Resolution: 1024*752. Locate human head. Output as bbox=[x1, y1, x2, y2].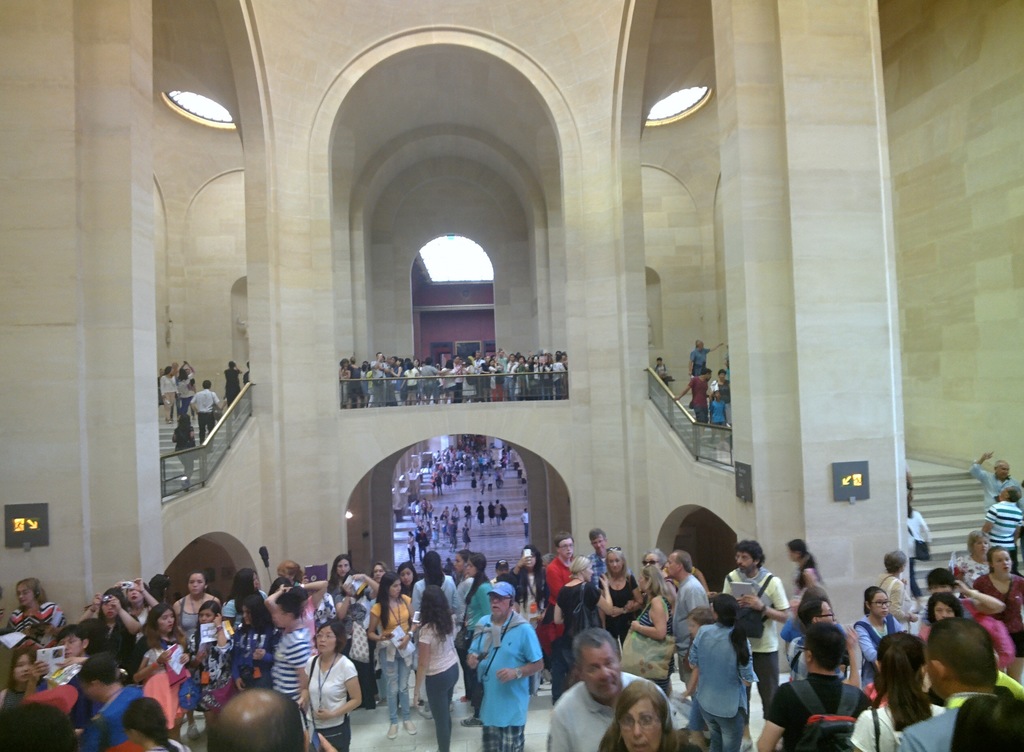
bbox=[805, 623, 847, 672].
